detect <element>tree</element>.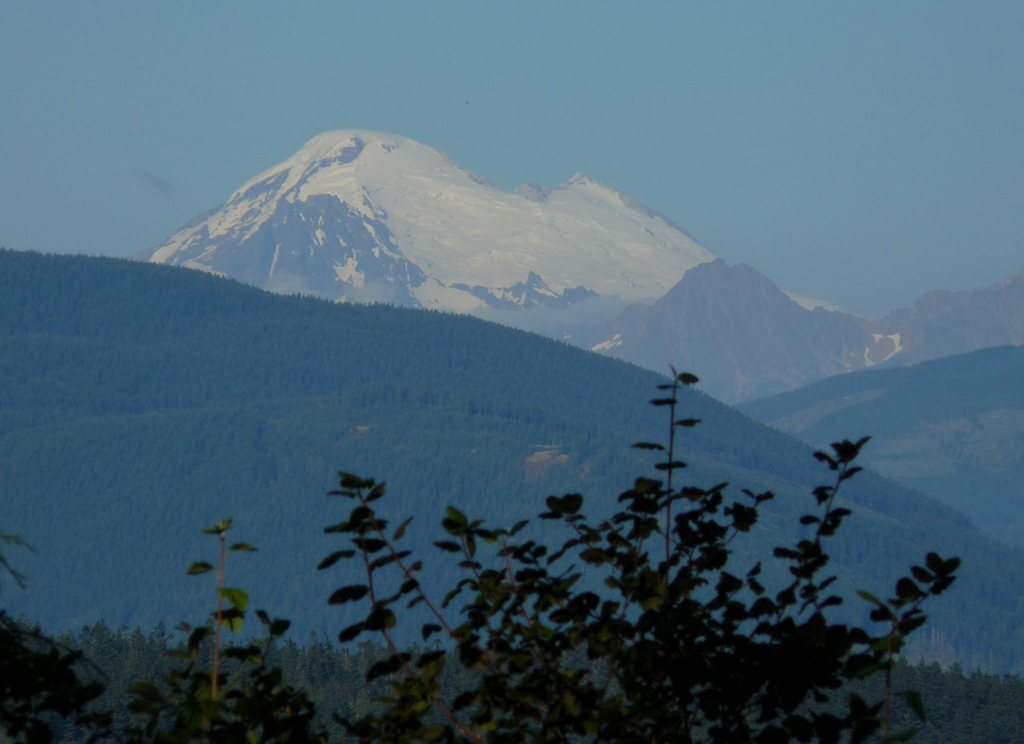
Detected at [533, 609, 561, 628].
